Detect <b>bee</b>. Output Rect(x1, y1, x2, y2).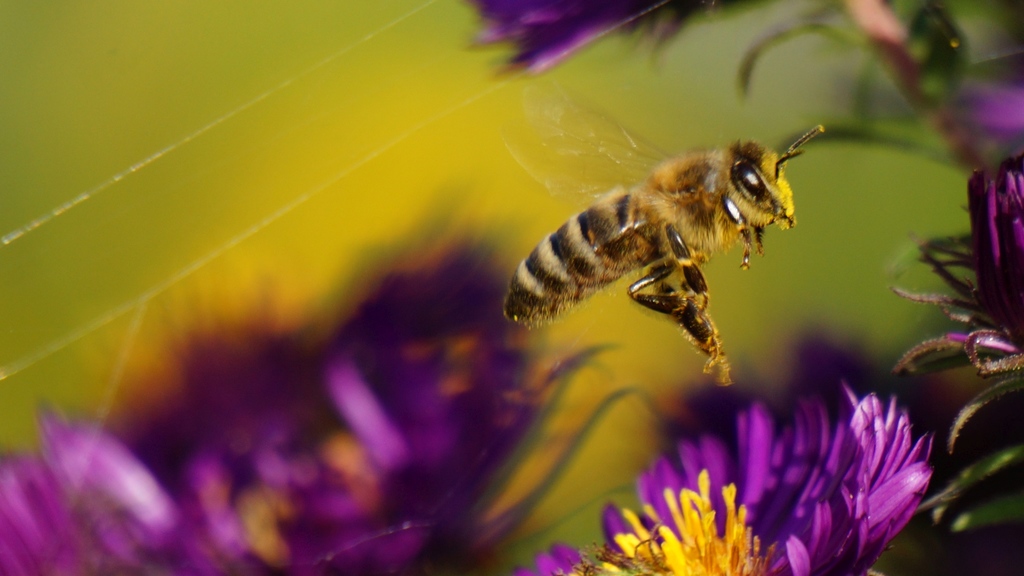
Rect(504, 84, 826, 386).
